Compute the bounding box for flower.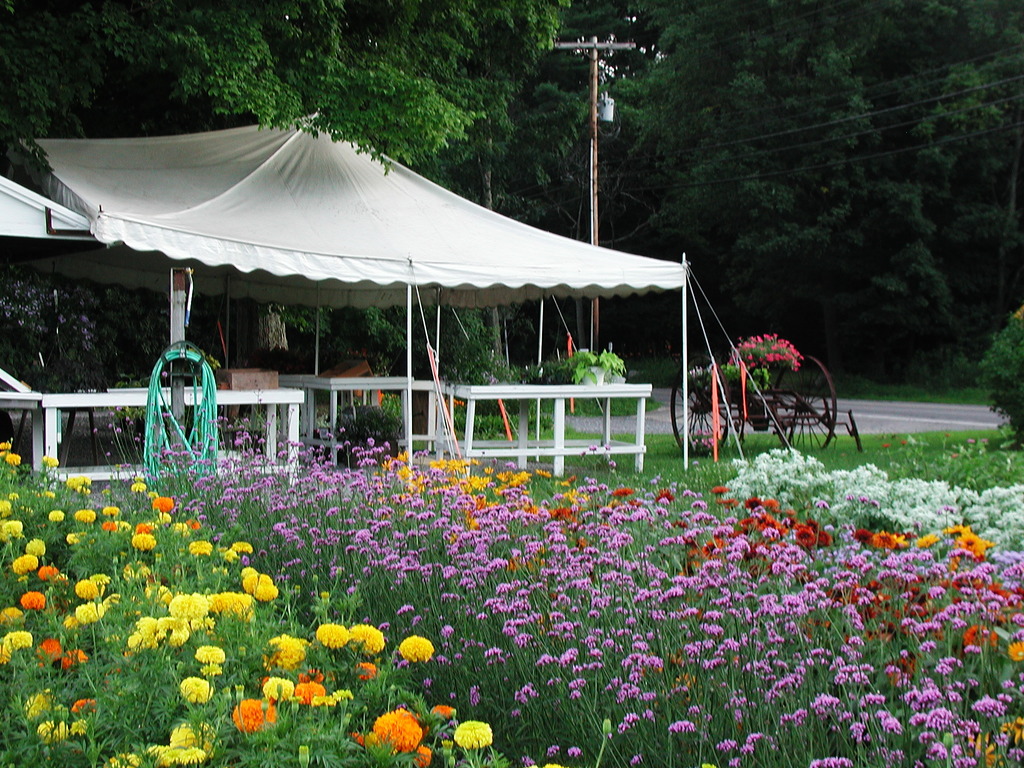
<region>7, 449, 16, 465</region>.
